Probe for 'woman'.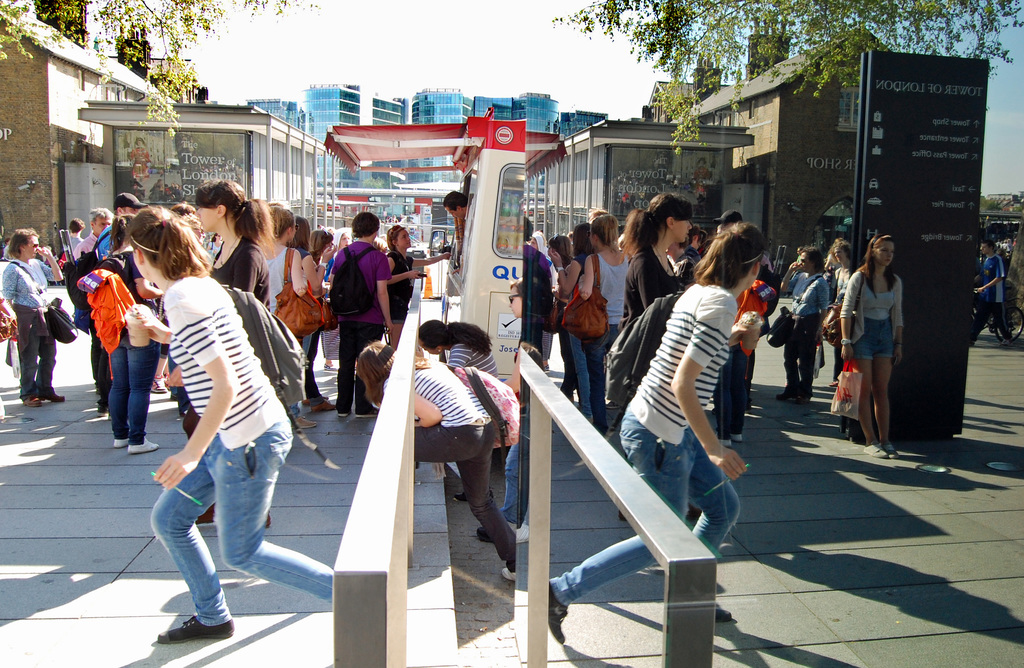
Probe result: <region>1, 229, 67, 405</region>.
